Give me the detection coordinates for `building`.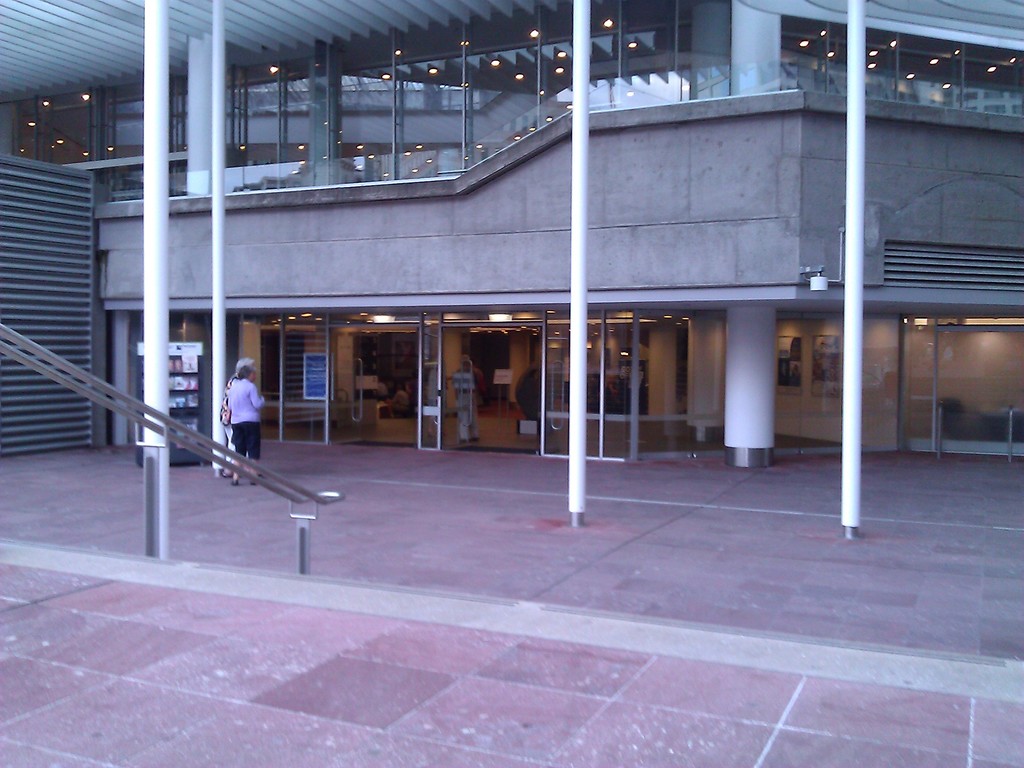
x1=0, y1=0, x2=1023, y2=468.
